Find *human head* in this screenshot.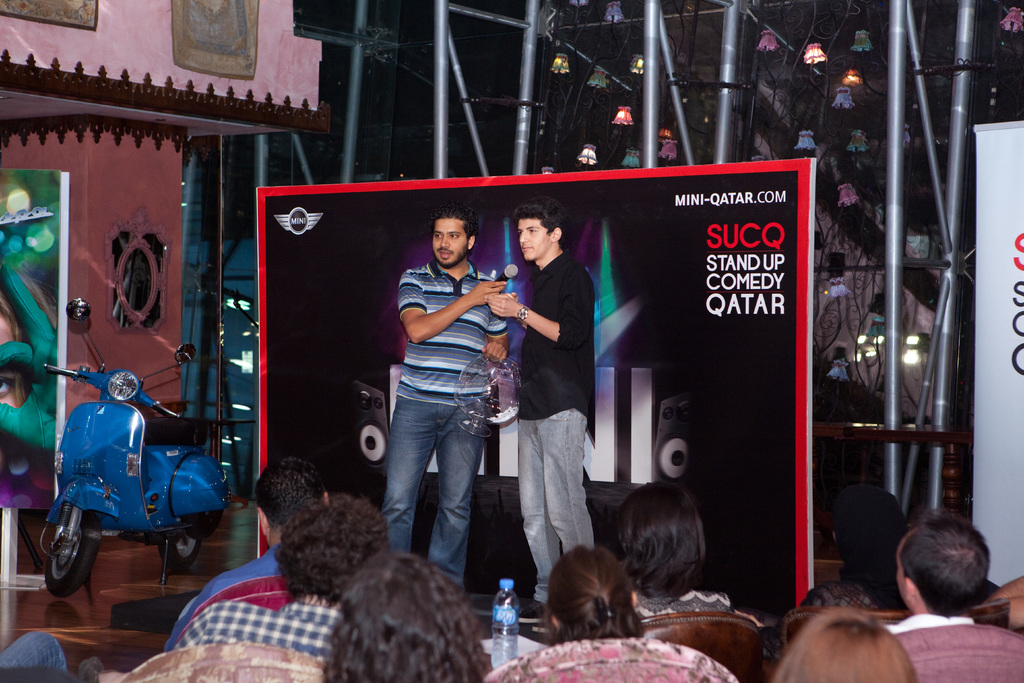
The bounding box for *human head* is region(335, 553, 486, 682).
